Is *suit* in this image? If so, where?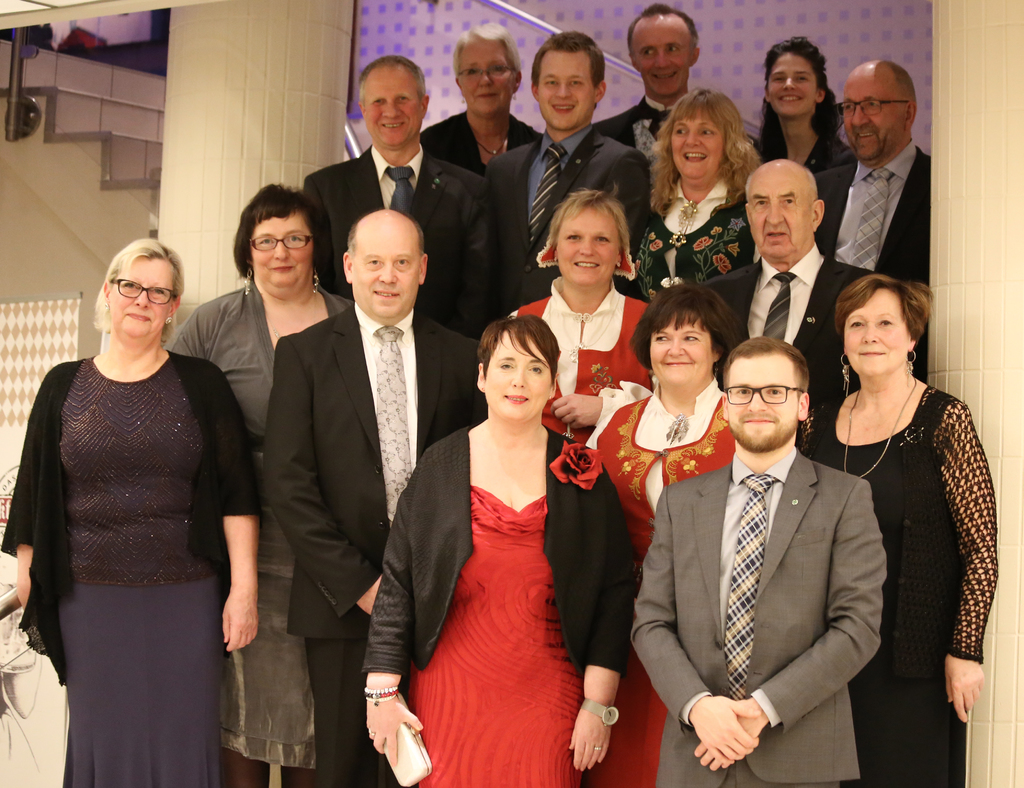
Yes, at {"left": 628, "top": 447, "right": 891, "bottom": 787}.
